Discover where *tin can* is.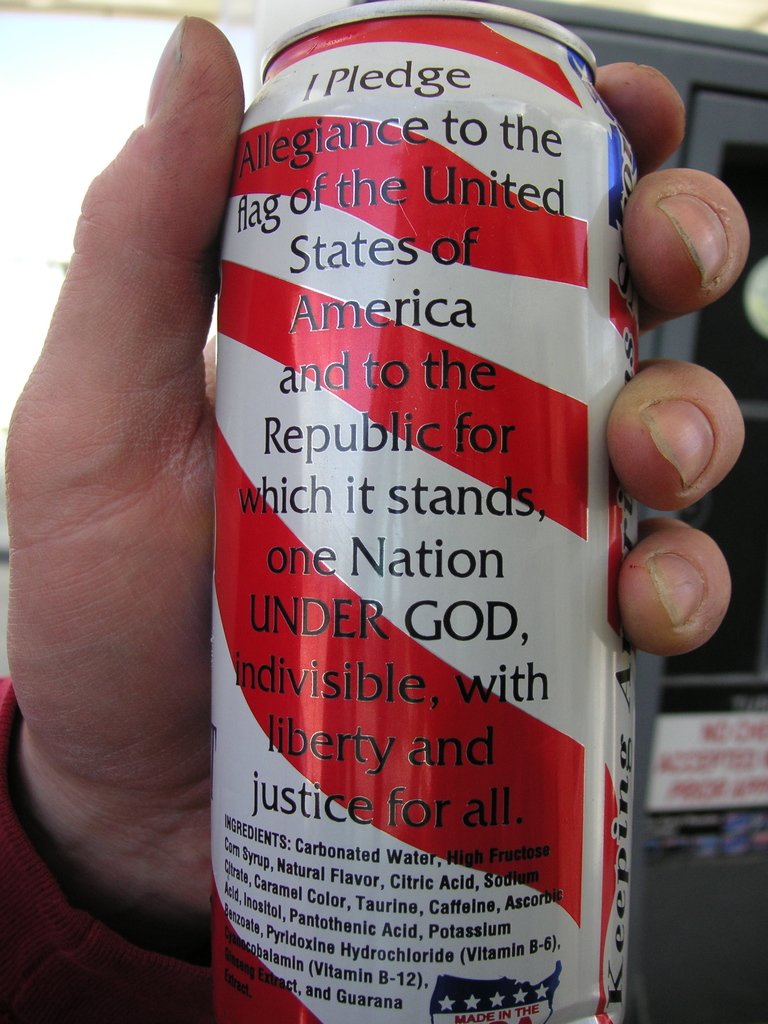
Discovered at region(196, 0, 660, 1023).
